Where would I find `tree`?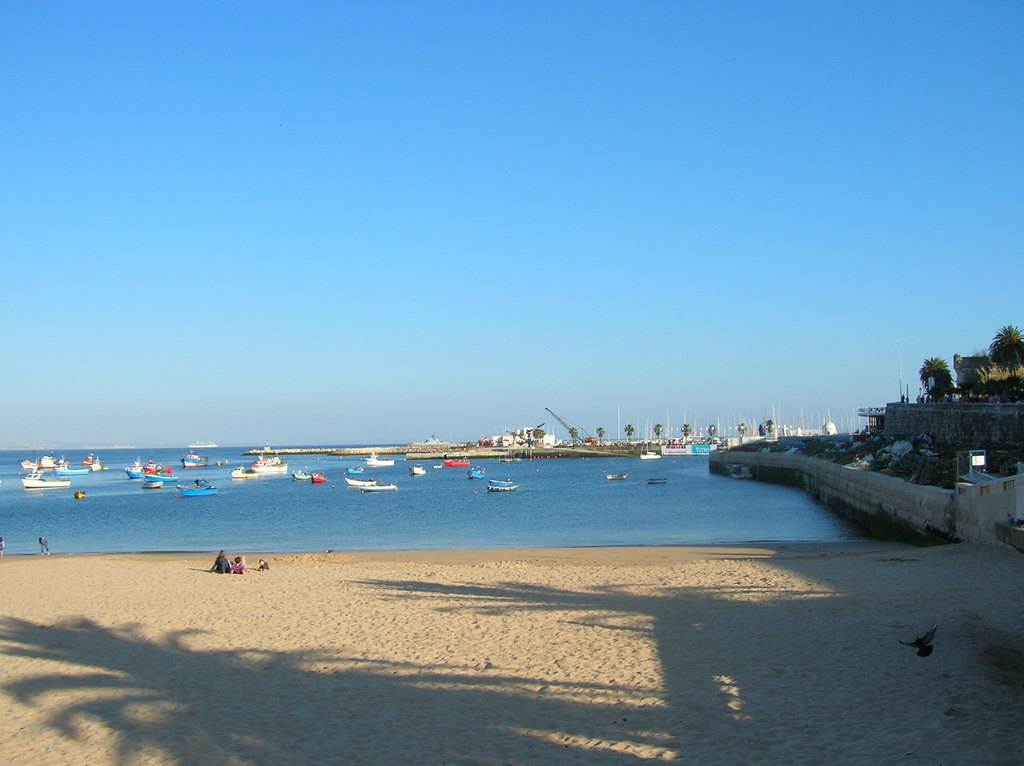
At [734,422,748,441].
